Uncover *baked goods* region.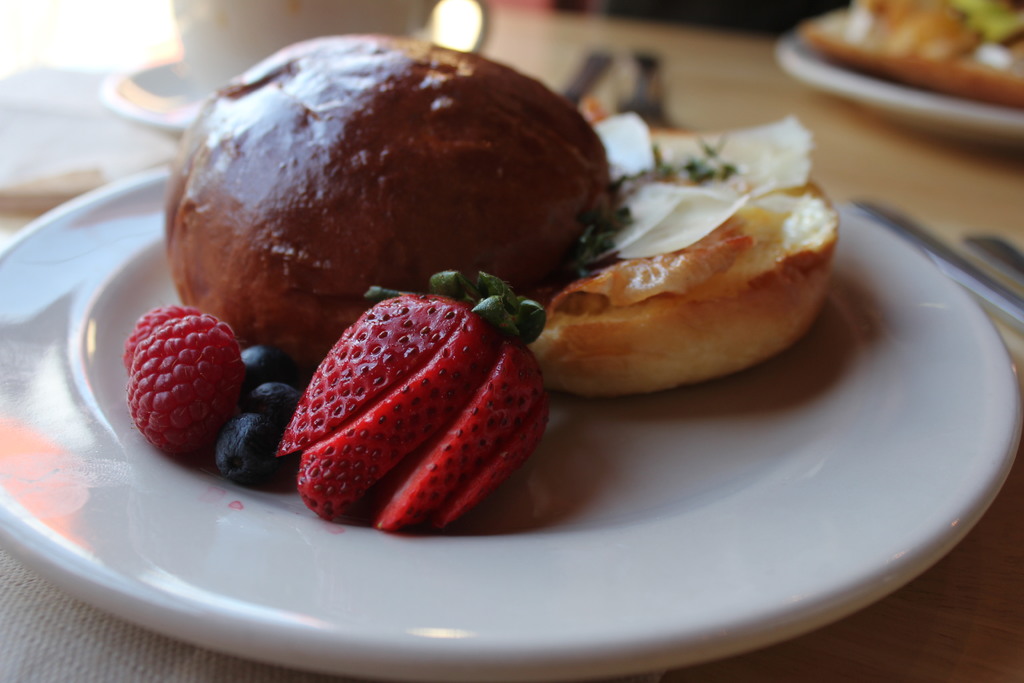
Uncovered: {"left": 160, "top": 33, "right": 614, "bottom": 366}.
